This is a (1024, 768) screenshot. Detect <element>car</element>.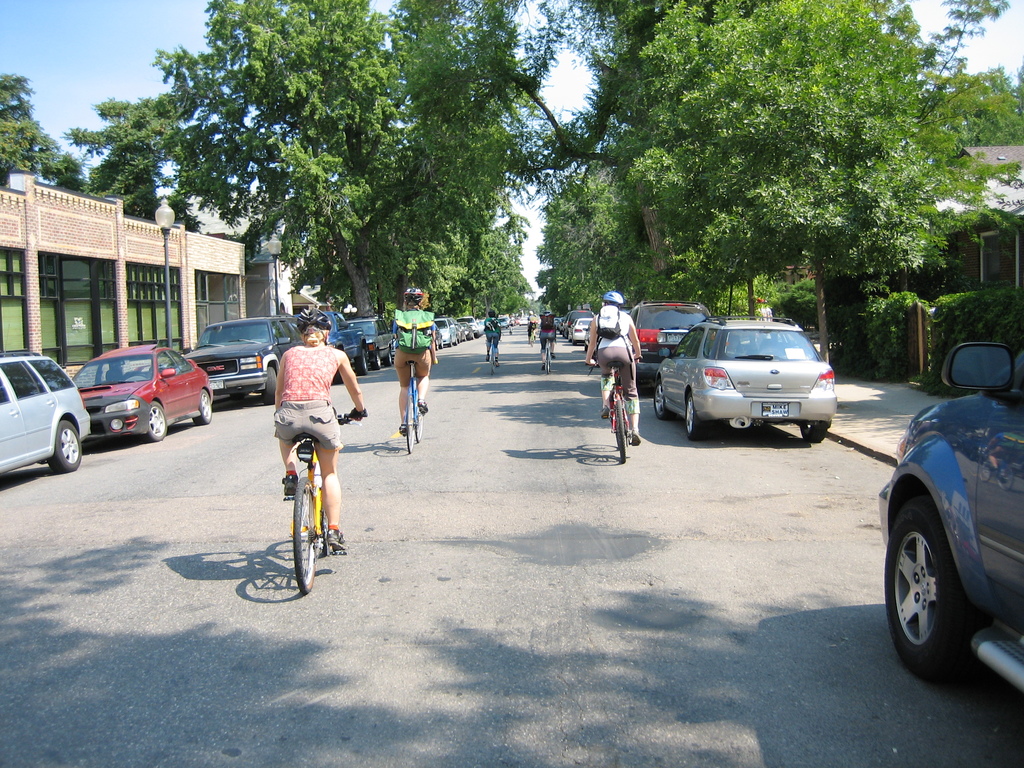
Rect(874, 345, 1023, 714).
